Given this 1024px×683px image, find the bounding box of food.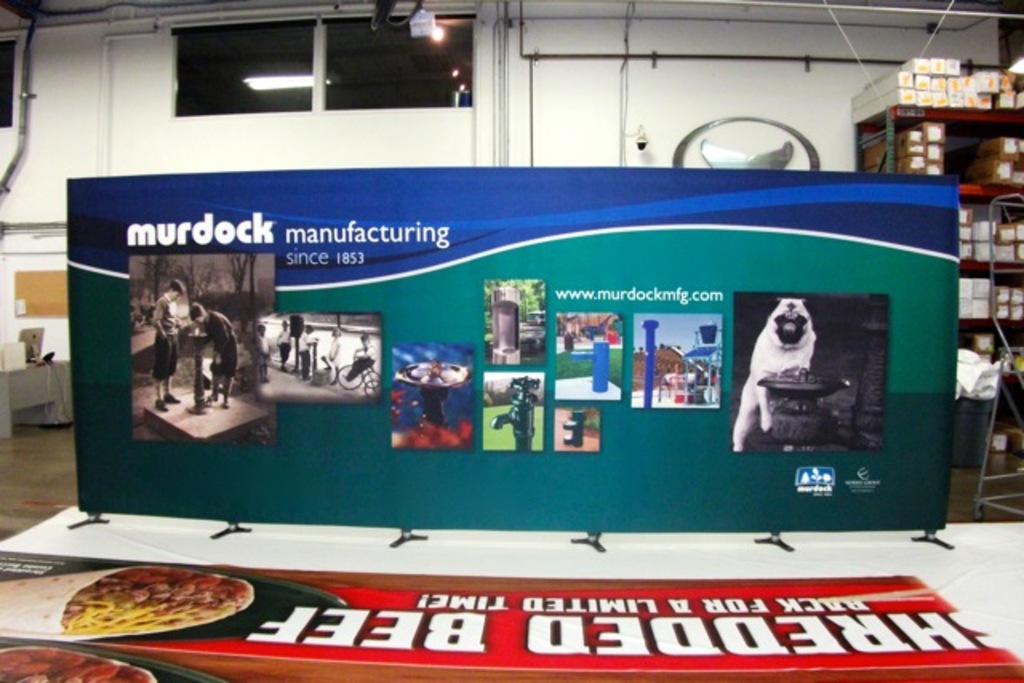
locate(0, 649, 157, 681).
